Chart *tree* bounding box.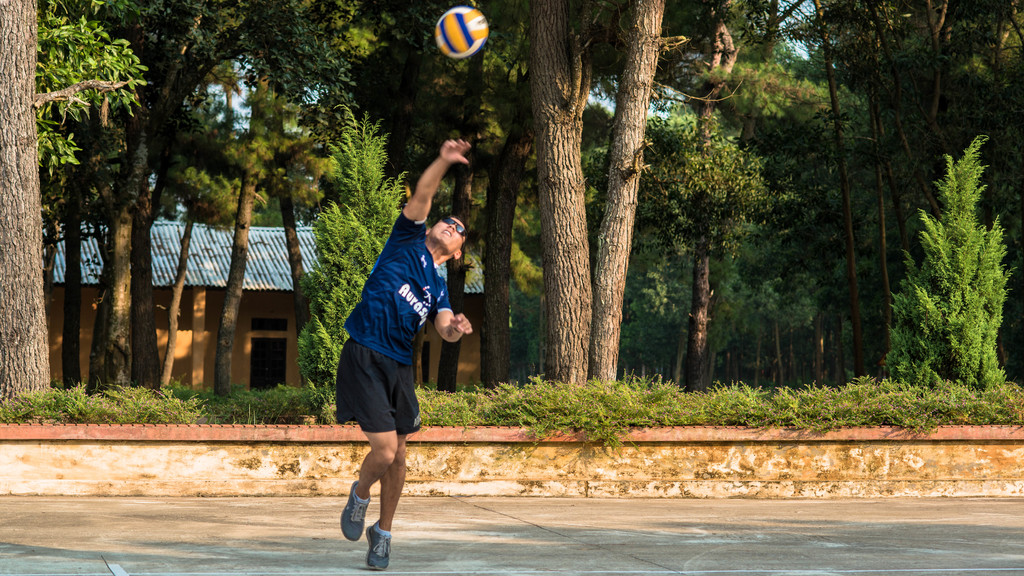
Charted: box(291, 104, 413, 412).
